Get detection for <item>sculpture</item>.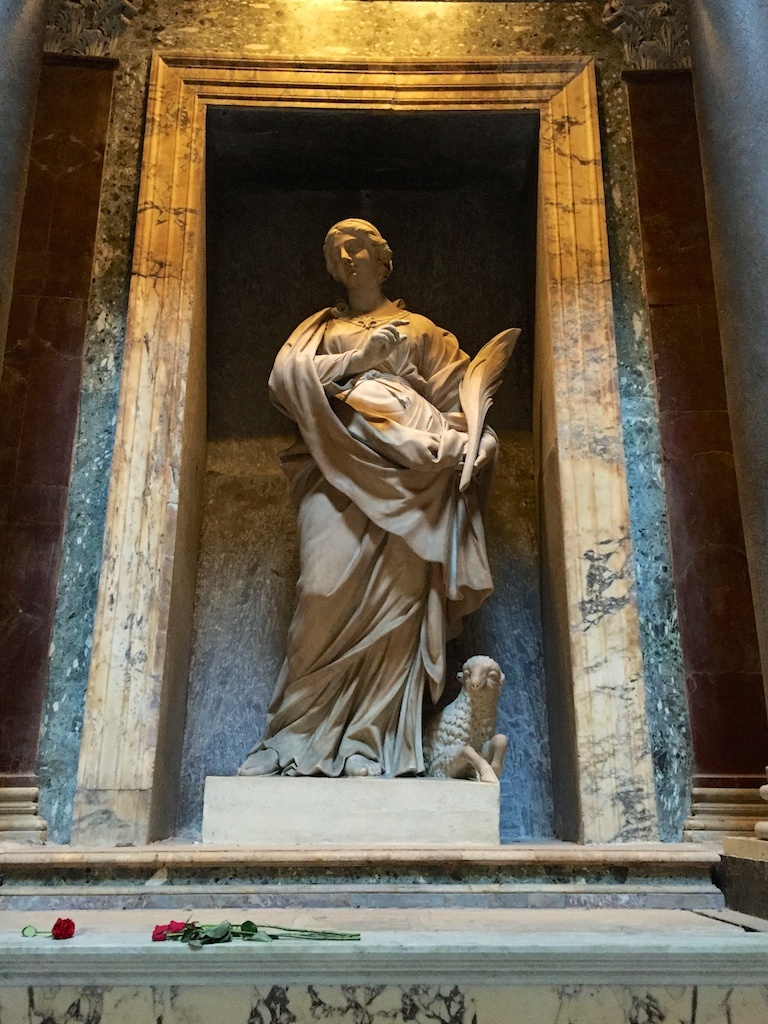
Detection: bbox=[424, 654, 512, 781].
